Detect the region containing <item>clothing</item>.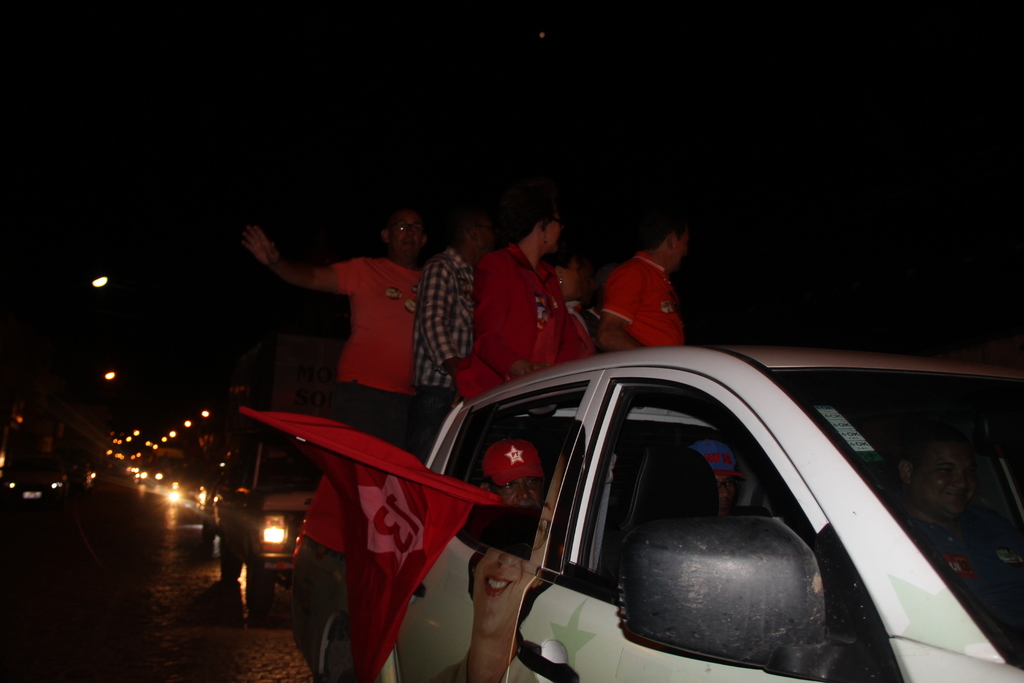
322,247,431,450.
